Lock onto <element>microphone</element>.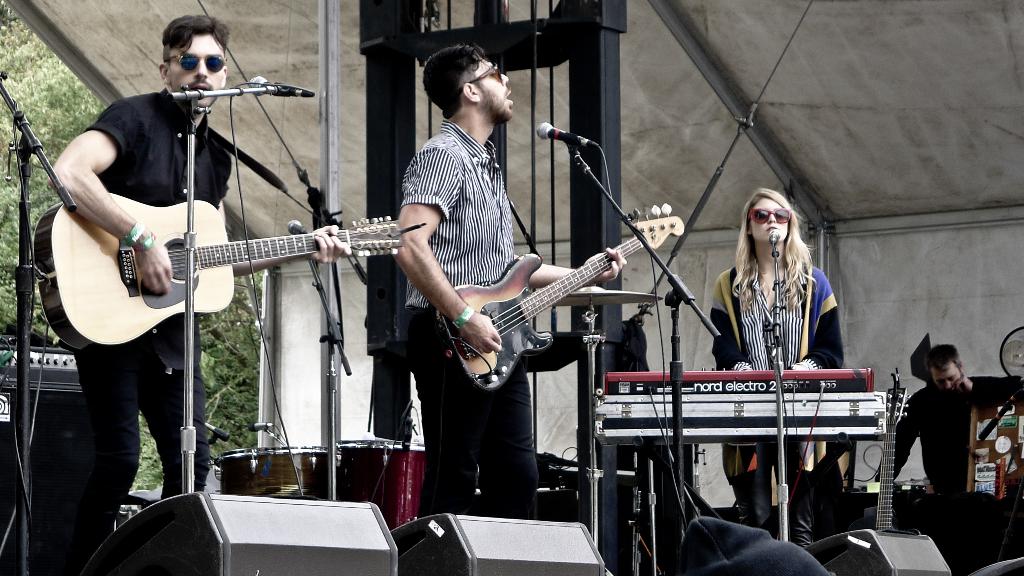
Locked: <bbox>769, 230, 781, 244</bbox>.
